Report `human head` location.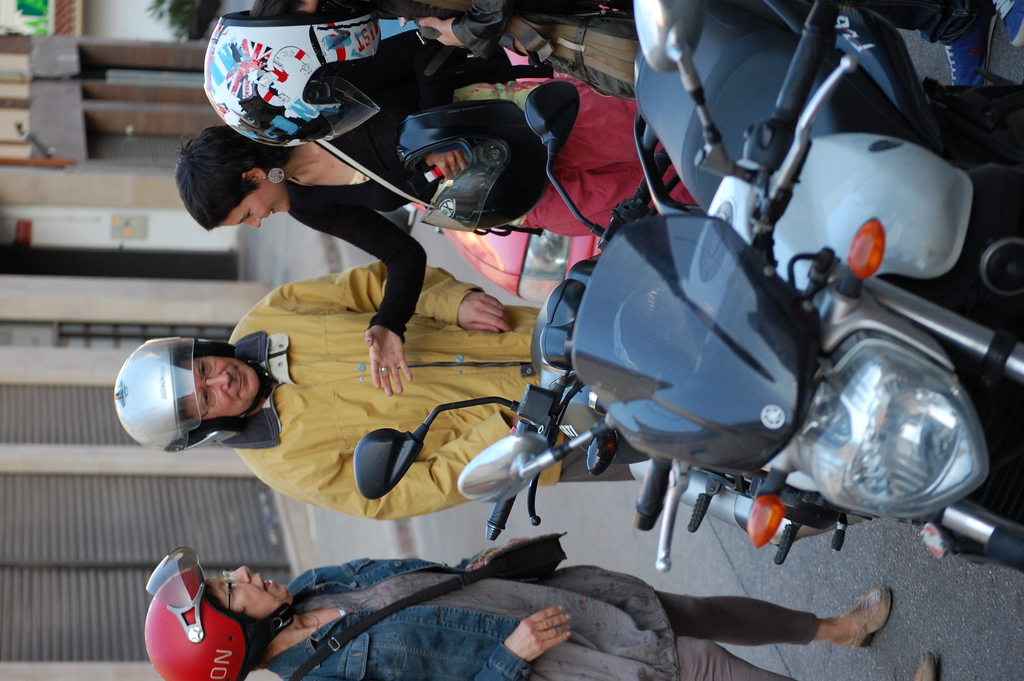
Report: 116, 338, 263, 446.
